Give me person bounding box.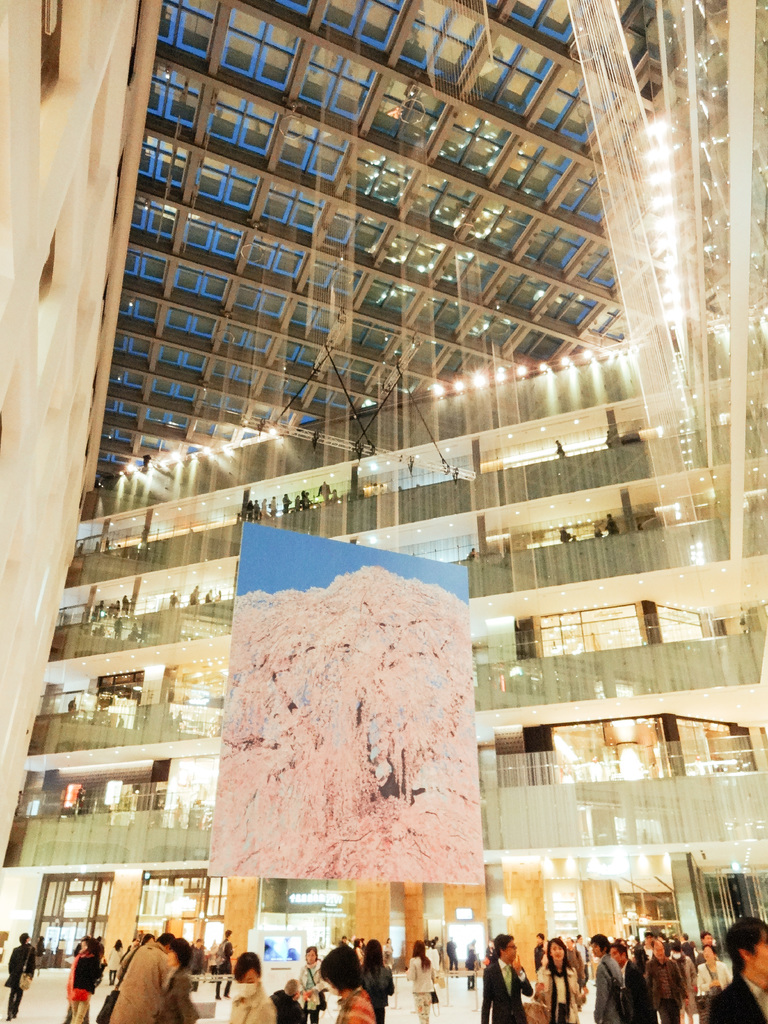
103, 939, 189, 1023.
